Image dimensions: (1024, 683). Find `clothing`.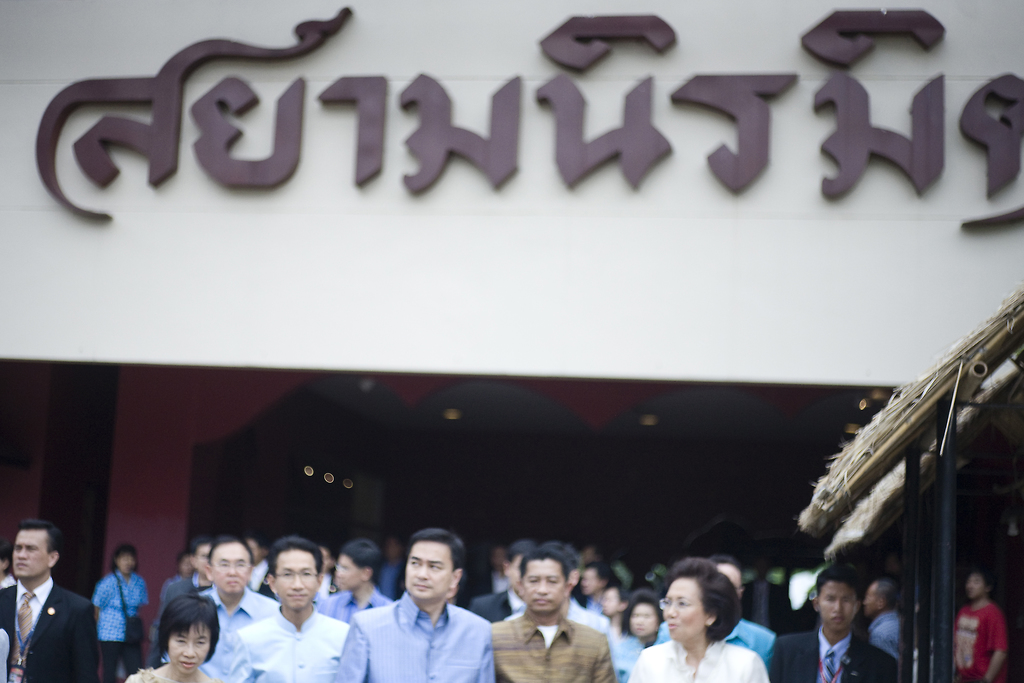
l=92, t=570, r=148, b=682.
